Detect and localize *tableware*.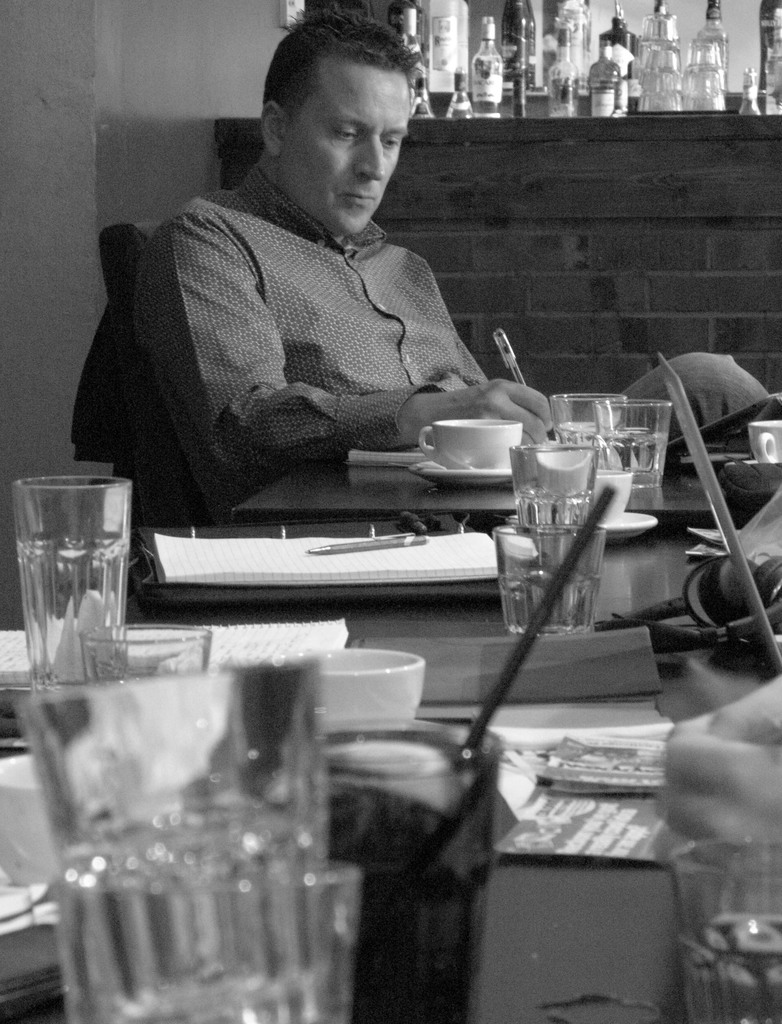
Localized at left=669, top=836, right=781, bottom=1023.
